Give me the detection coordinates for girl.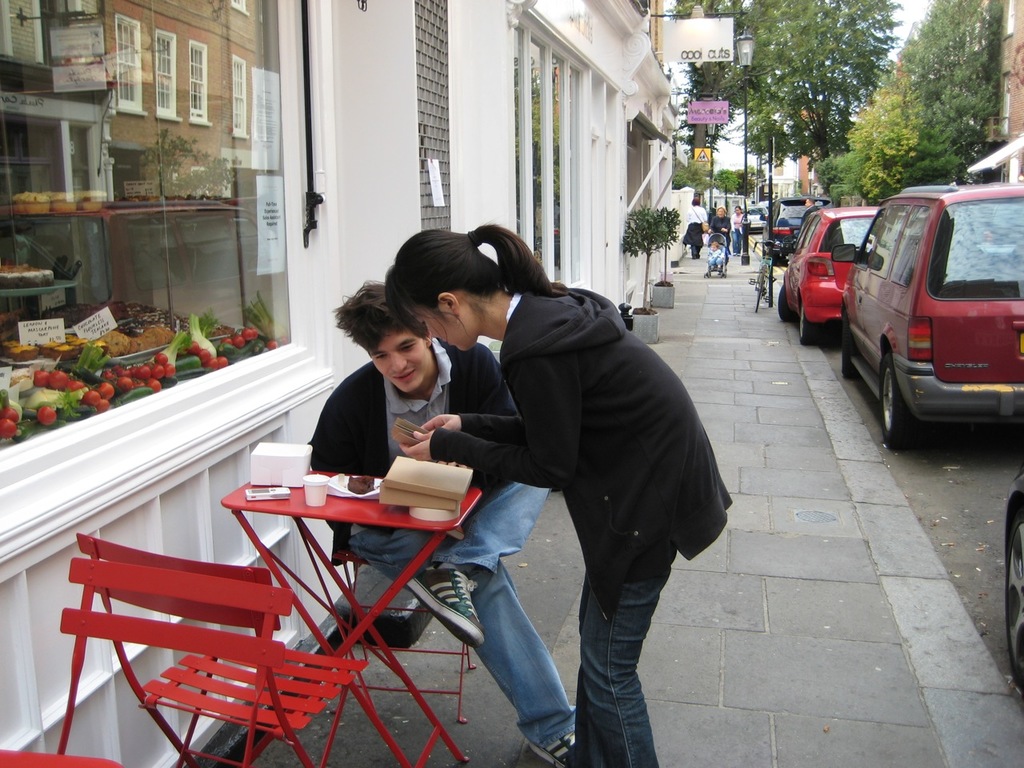
(370, 220, 735, 767).
